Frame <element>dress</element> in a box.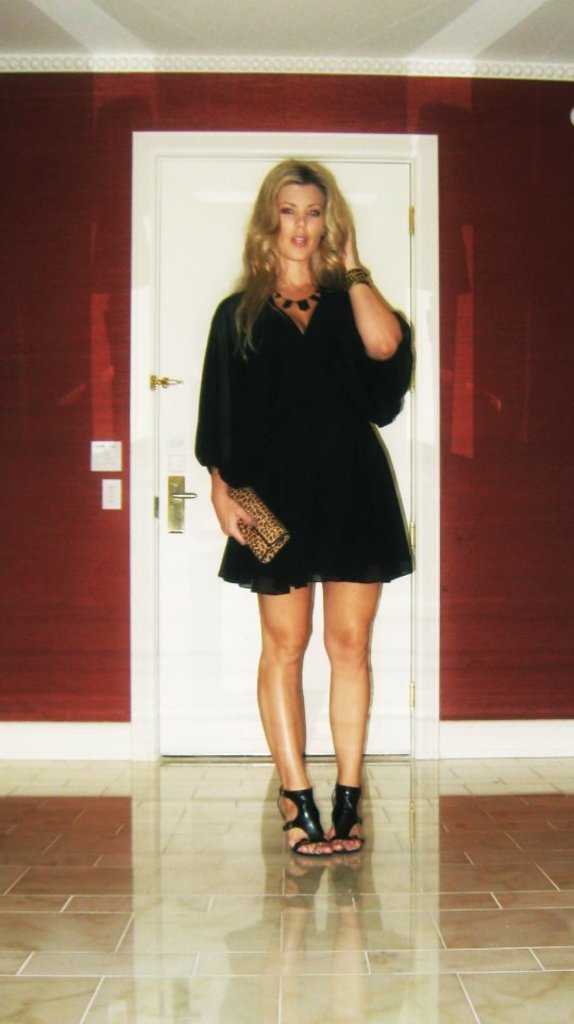
rect(195, 285, 413, 601).
